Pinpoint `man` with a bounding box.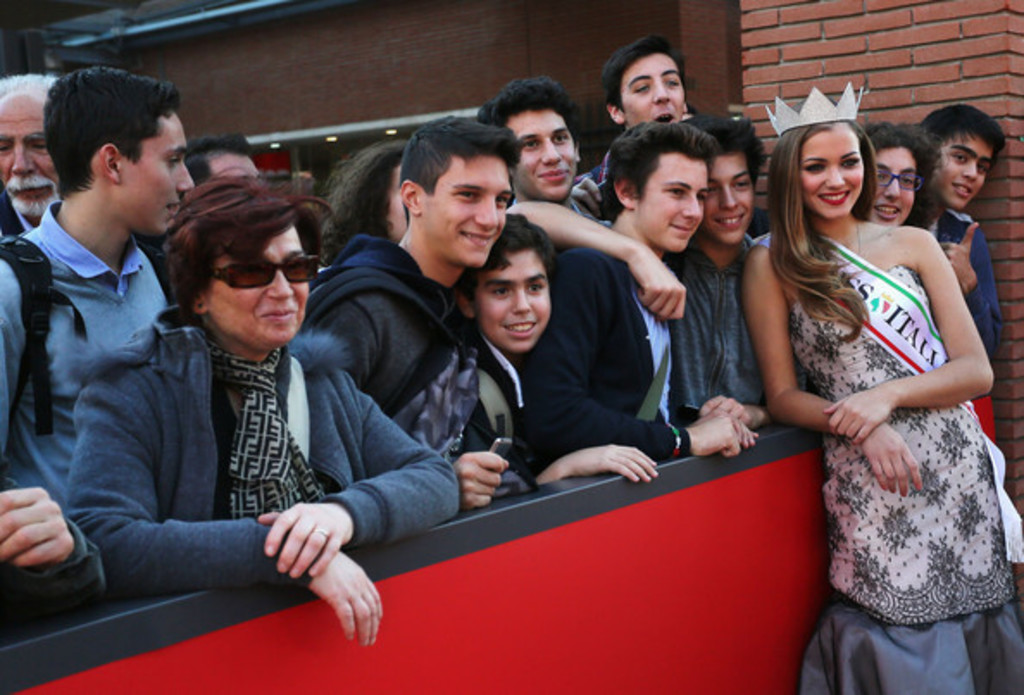
select_region(297, 112, 521, 512).
